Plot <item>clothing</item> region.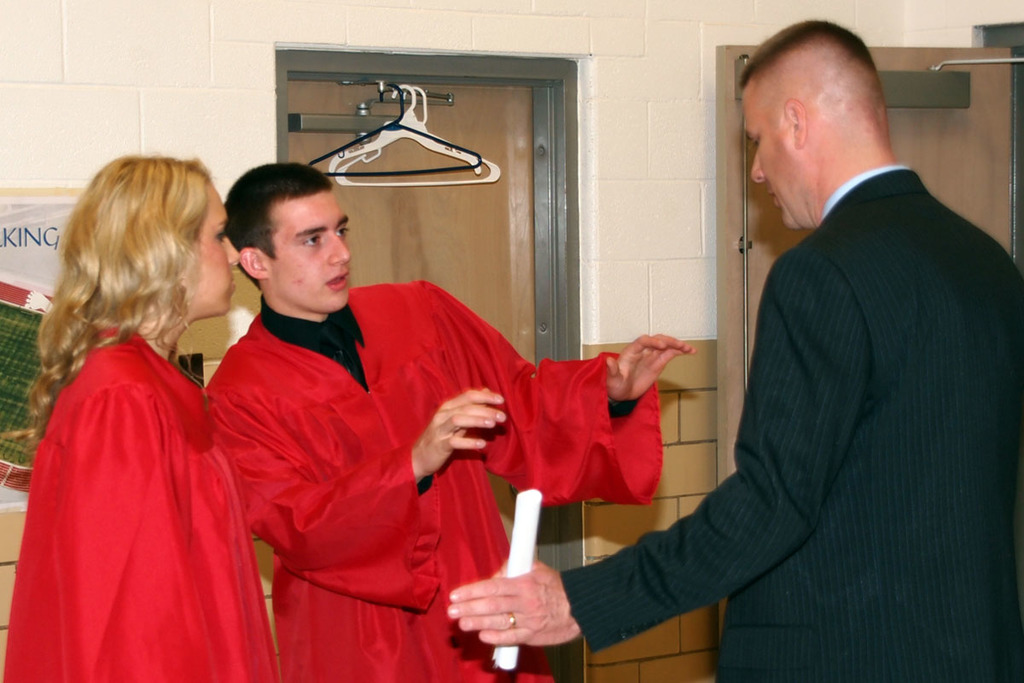
Plotted at bbox=[557, 161, 1023, 682].
